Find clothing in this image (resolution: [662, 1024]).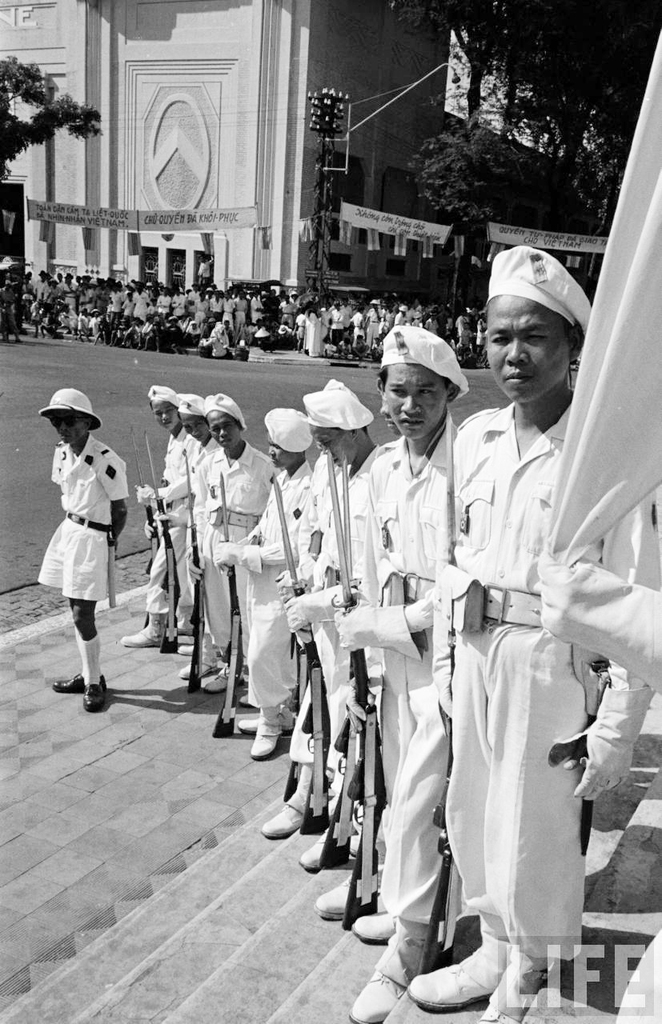
region(343, 392, 498, 947).
